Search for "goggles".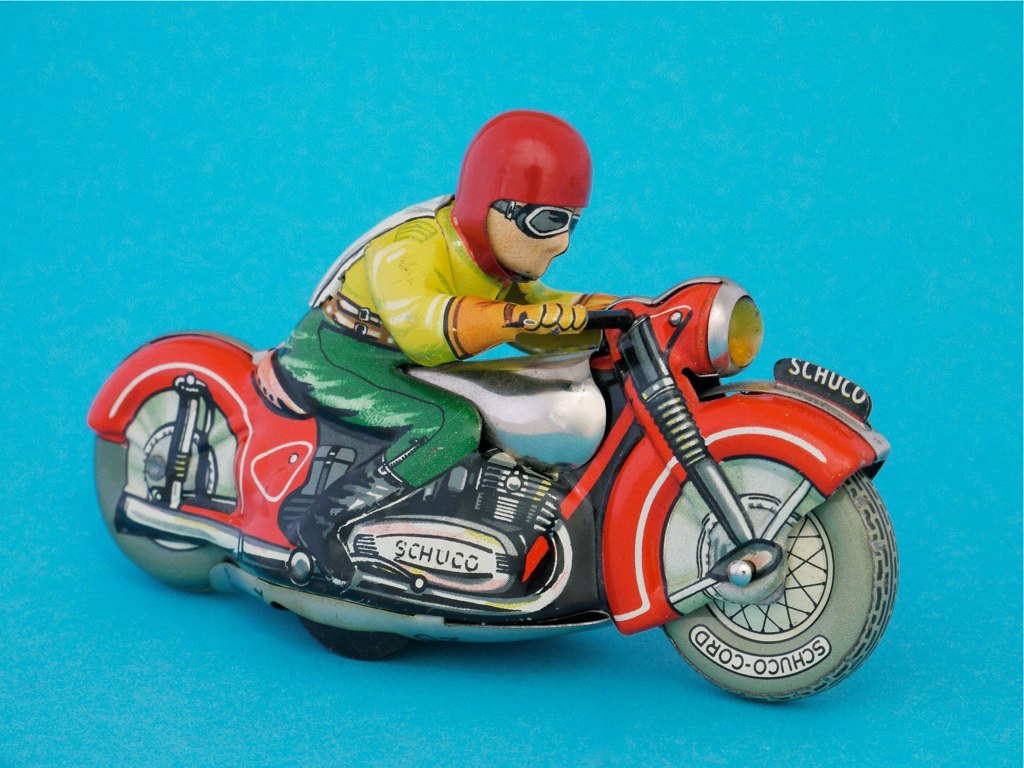
Found at left=497, top=202, right=588, bottom=236.
